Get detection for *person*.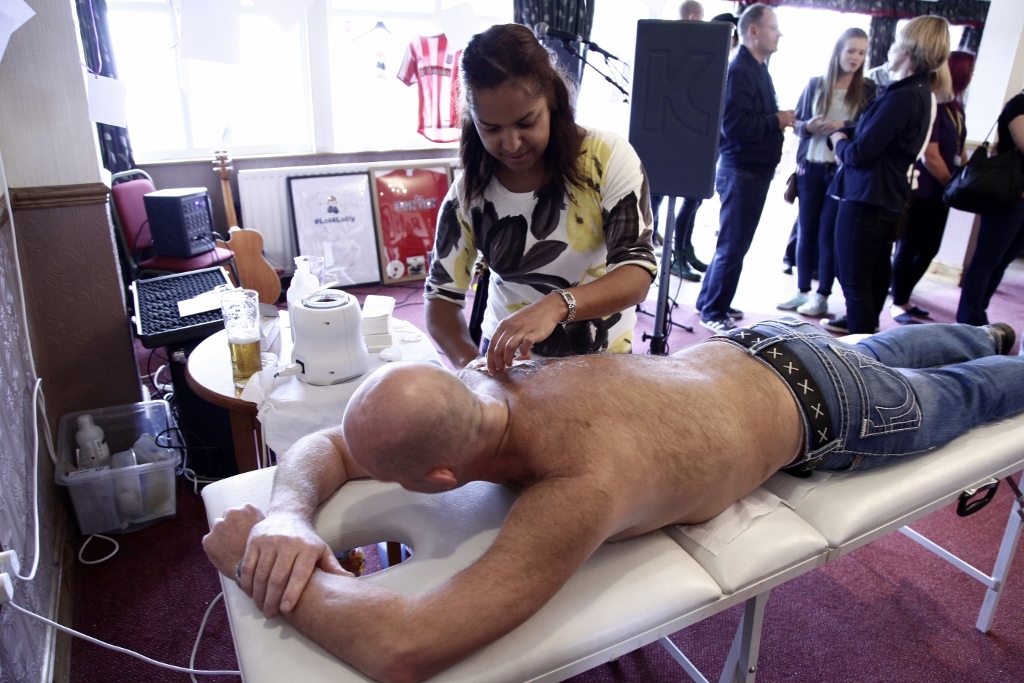
Detection: [201,317,1023,682].
